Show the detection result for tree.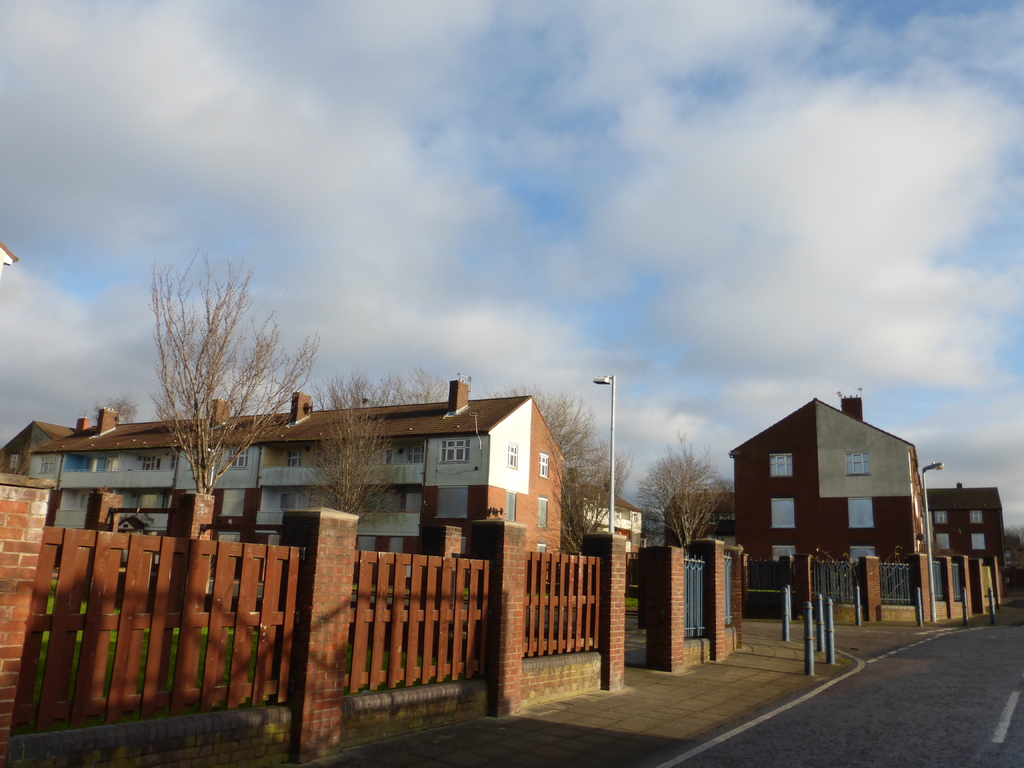
480:382:632:553.
